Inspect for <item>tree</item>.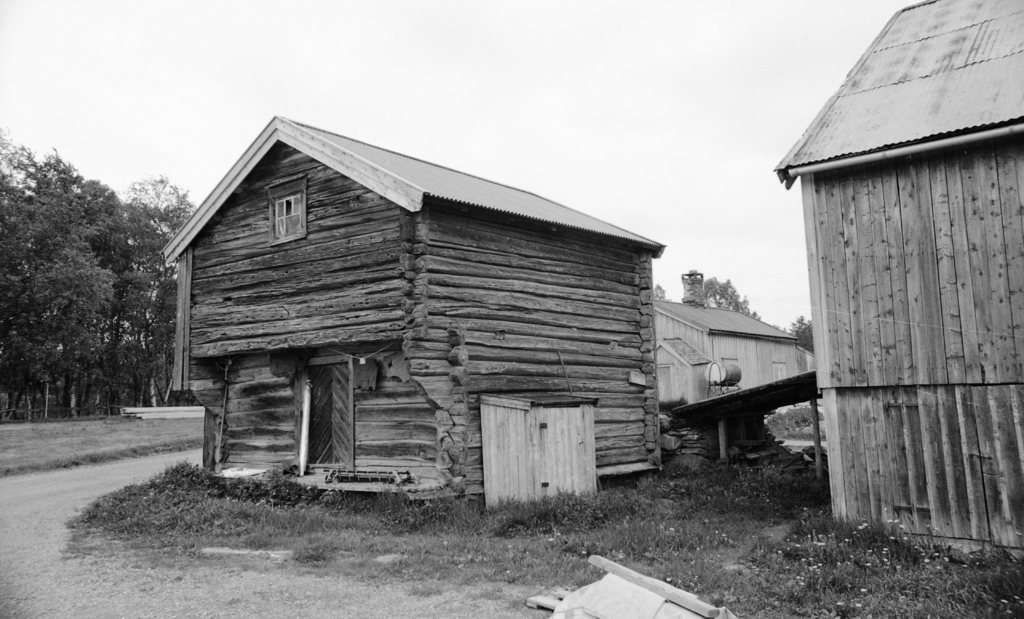
Inspection: <box>1,122,204,423</box>.
